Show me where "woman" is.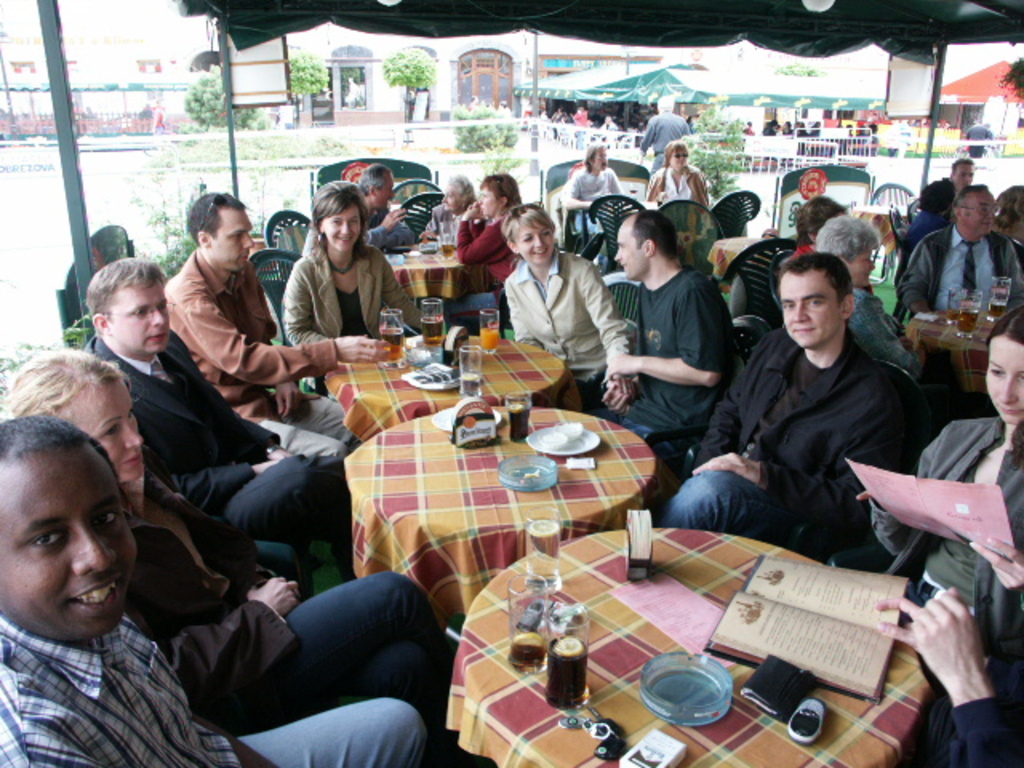
"woman" is at [816, 218, 917, 374].
